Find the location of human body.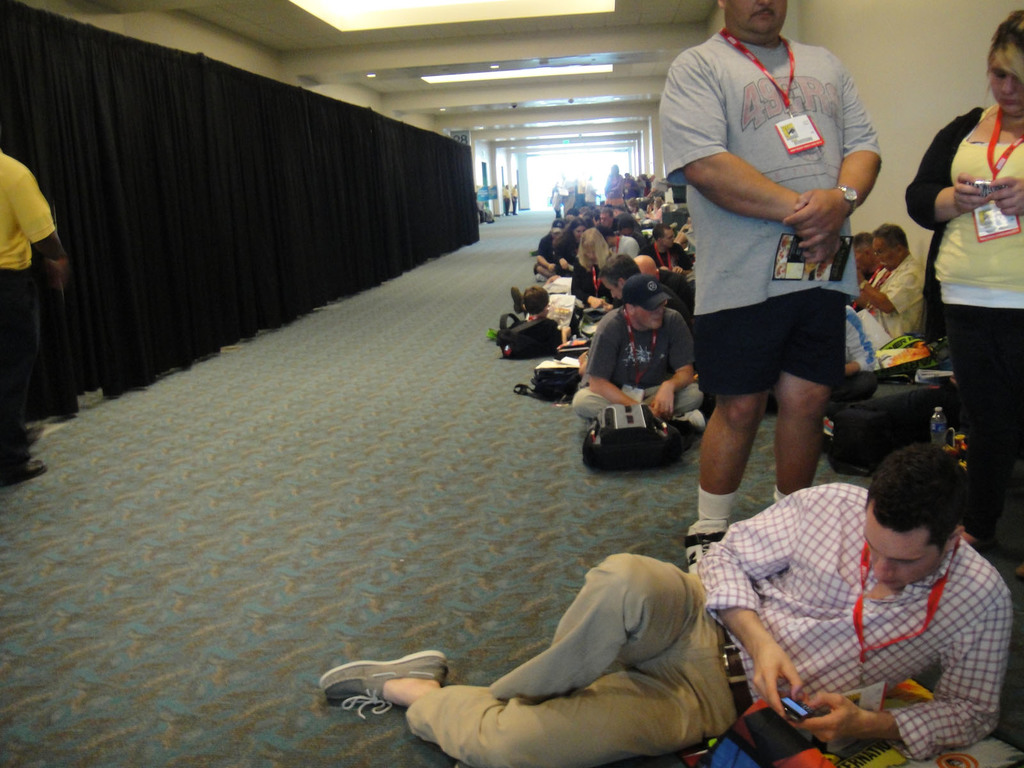
Location: box(594, 254, 651, 305).
